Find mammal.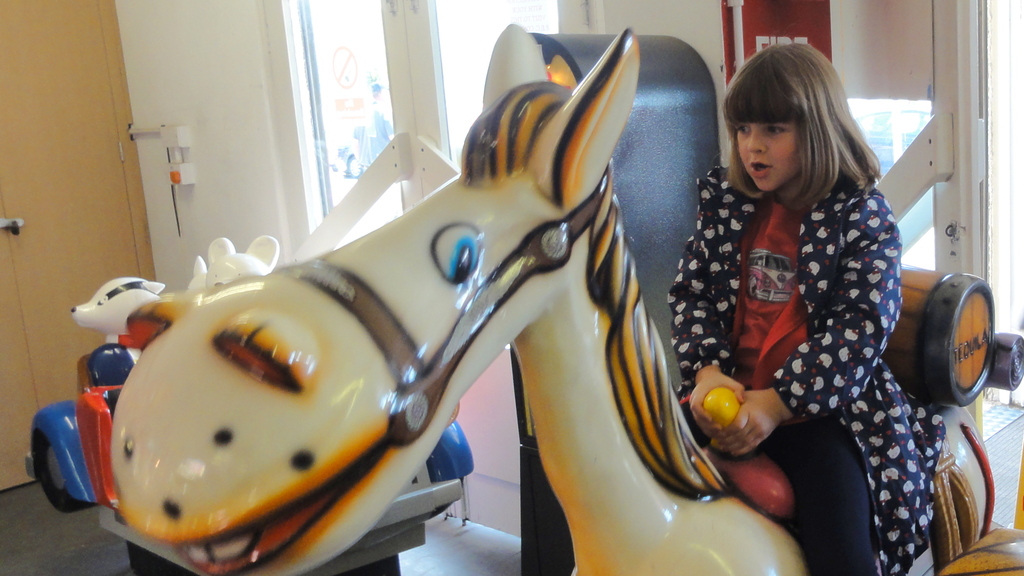
locate(655, 57, 956, 553).
